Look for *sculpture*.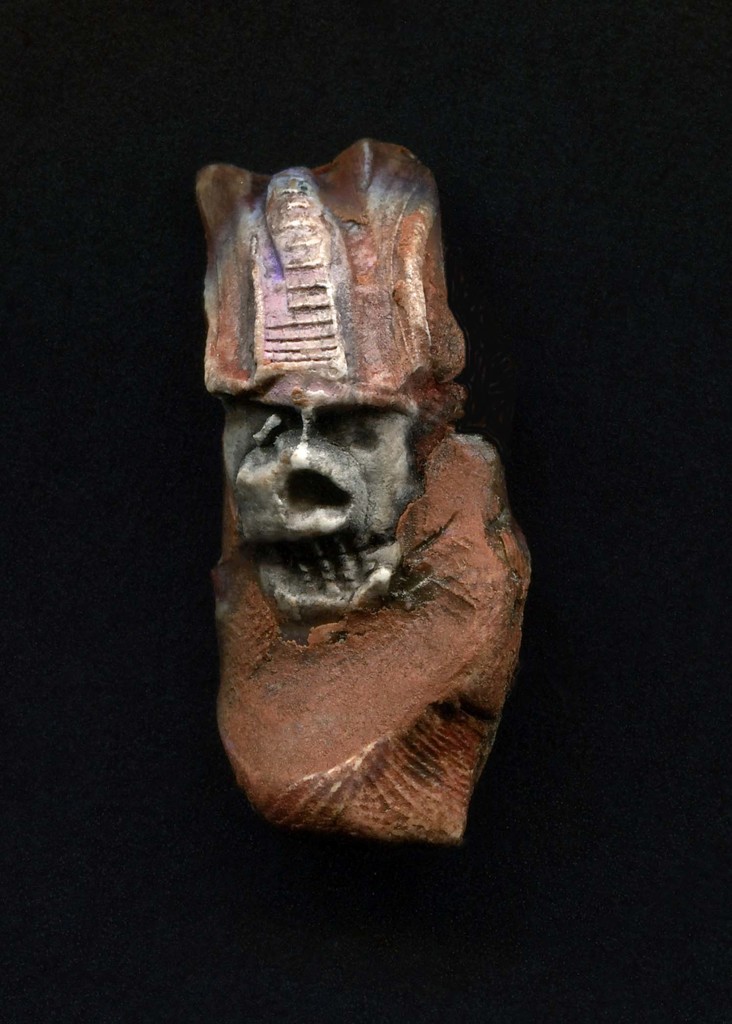
Found: region(182, 141, 482, 659).
